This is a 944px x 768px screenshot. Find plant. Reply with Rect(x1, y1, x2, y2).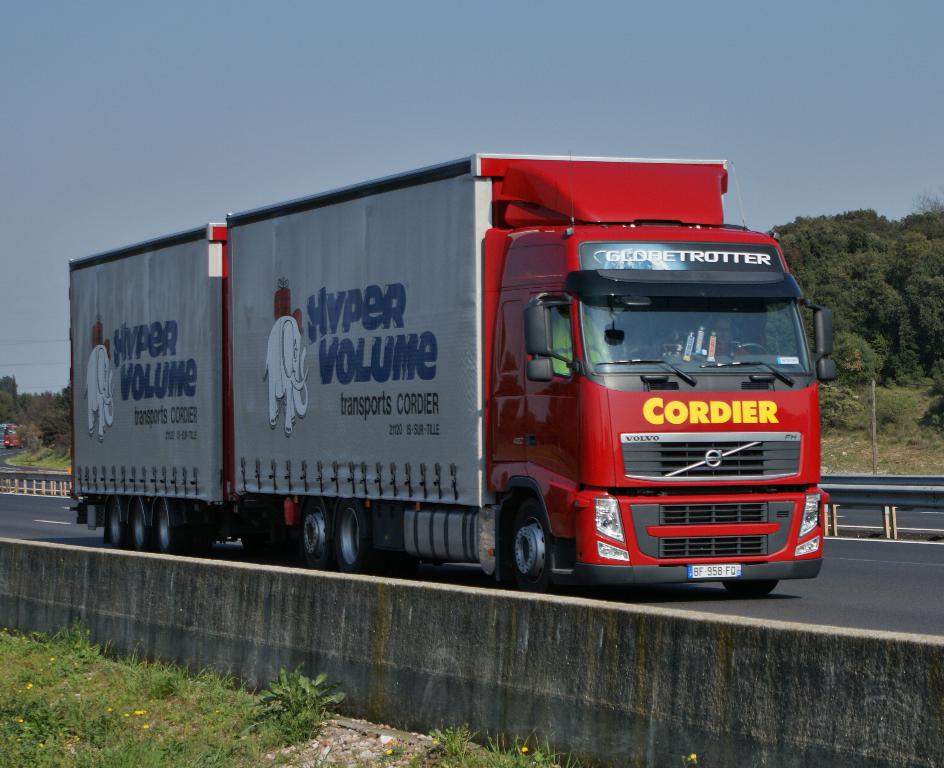
Rect(857, 379, 923, 434).
